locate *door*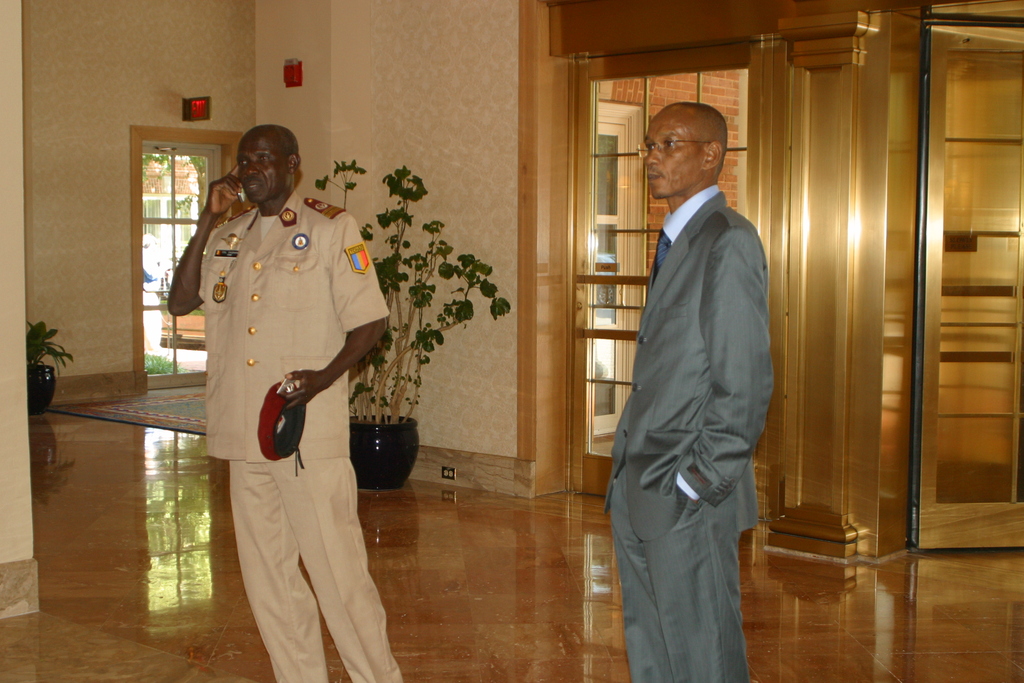
[x1=581, y1=31, x2=755, y2=488]
